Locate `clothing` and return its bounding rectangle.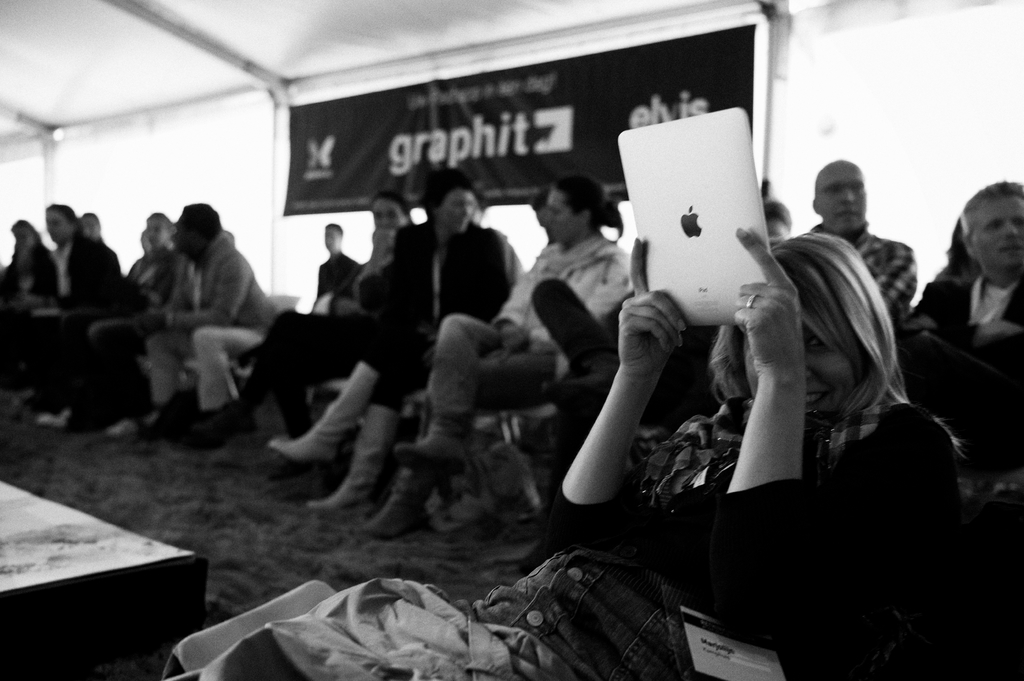
x1=156 y1=239 x2=277 y2=405.
